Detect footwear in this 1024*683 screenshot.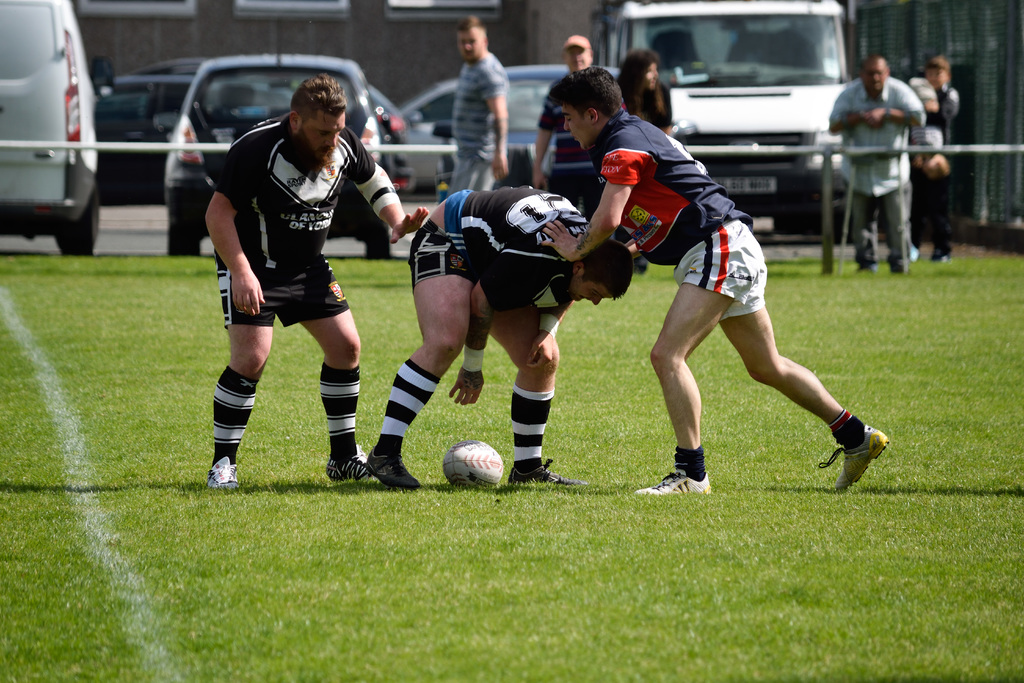
Detection: bbox(323, 450, 373, 480).
